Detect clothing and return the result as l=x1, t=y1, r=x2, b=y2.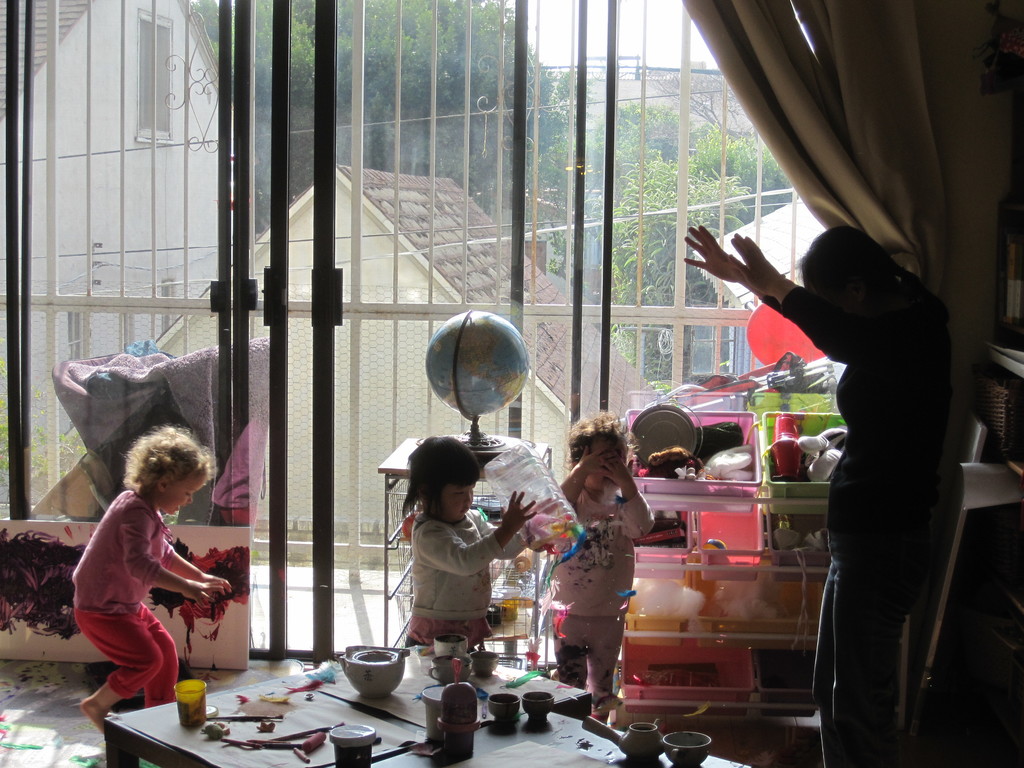
l=552, t=487, r=655, b=714.
